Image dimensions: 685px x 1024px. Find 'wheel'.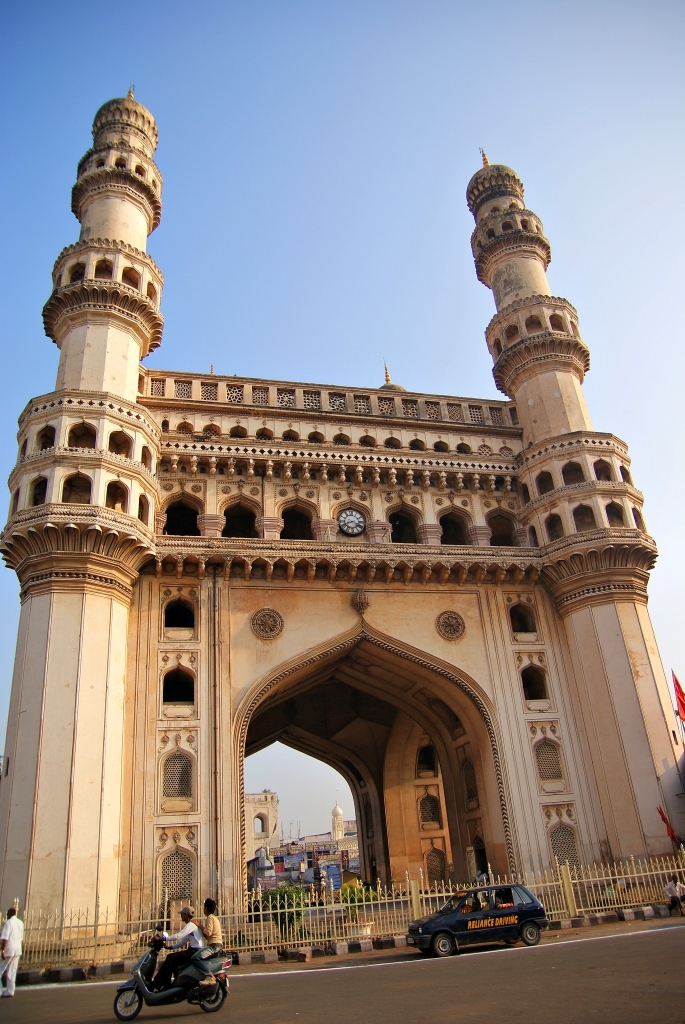
BBox(200, 980, 225, 1010).
